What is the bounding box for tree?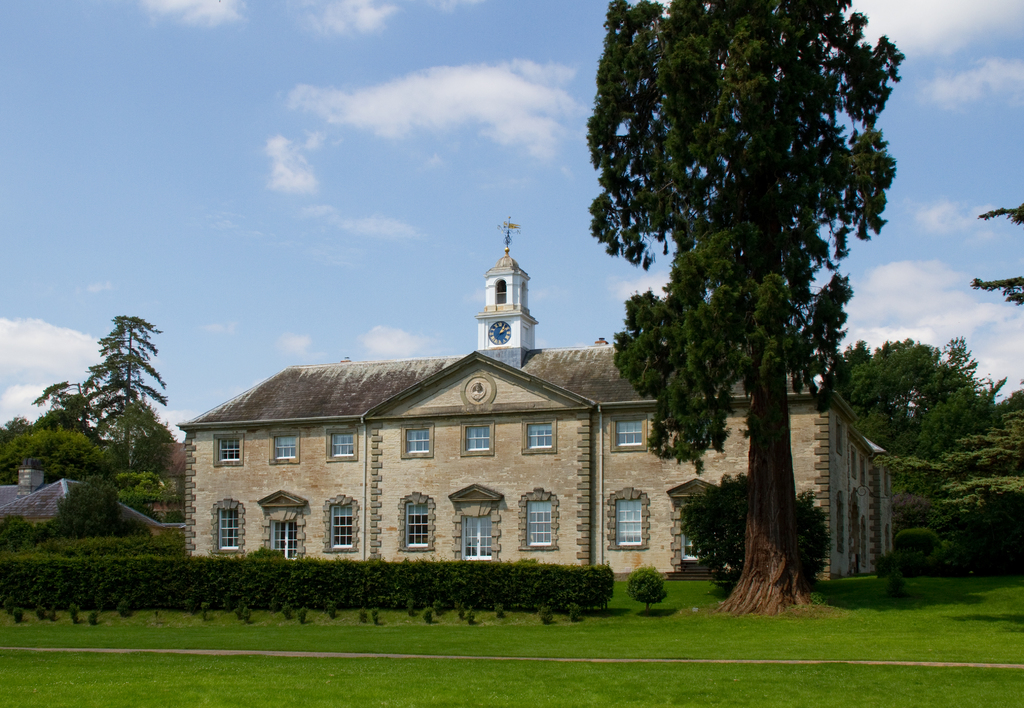
BBox(579, 15, 908, 548).
